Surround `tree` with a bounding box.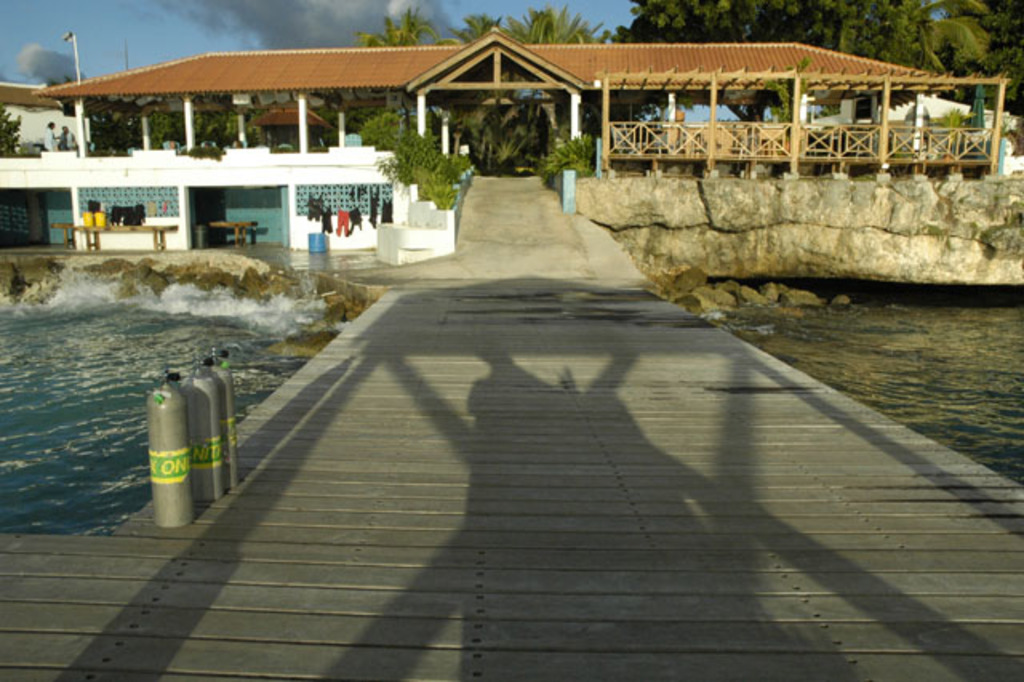
<box>246,110,264,144</box>.
